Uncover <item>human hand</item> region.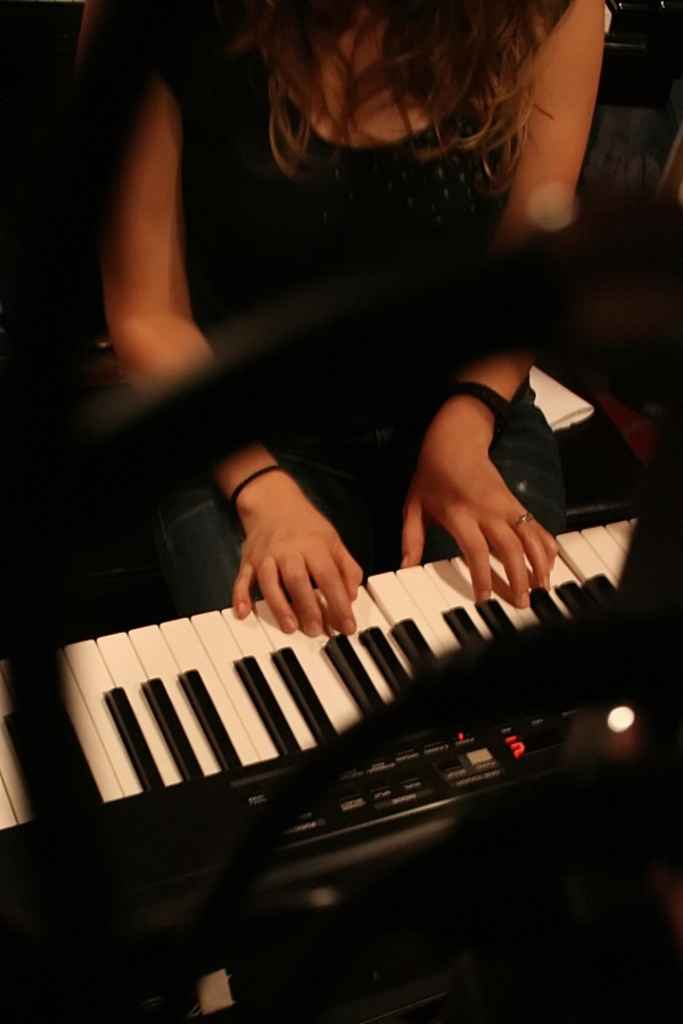
Uncovered: 395,368,568,608.
